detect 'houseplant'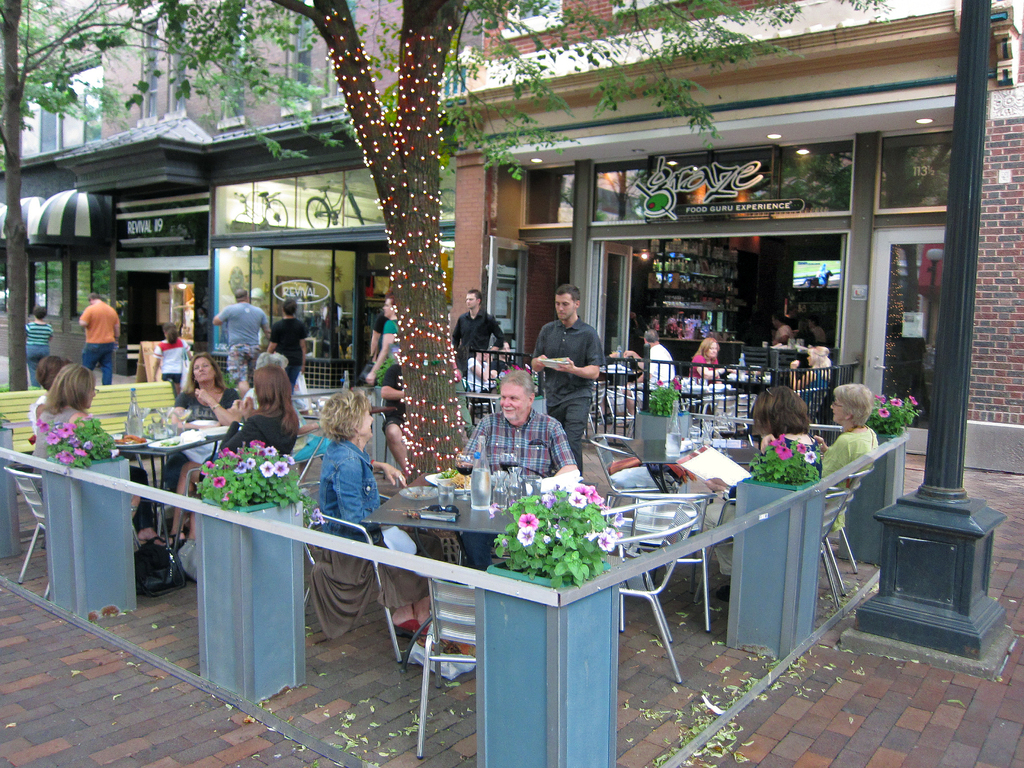
box(192, 436, 307, 518)
